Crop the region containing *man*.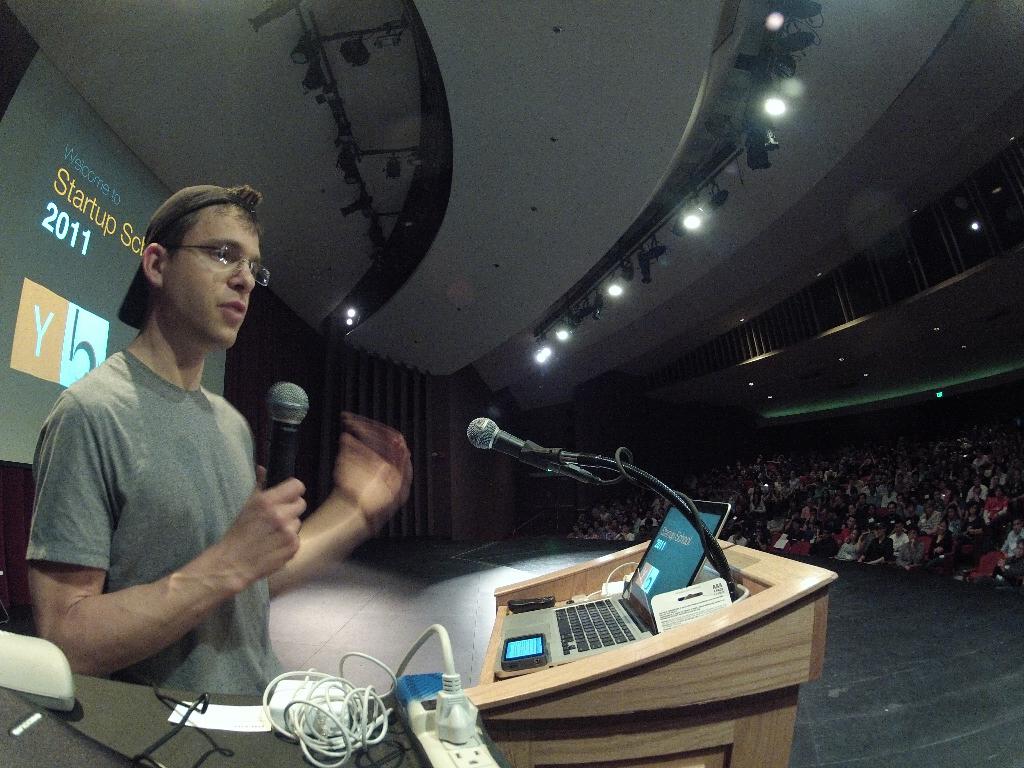
Crop region: {"x1": 27, "y1": 186, "x2": 410, "y2": 694}.
